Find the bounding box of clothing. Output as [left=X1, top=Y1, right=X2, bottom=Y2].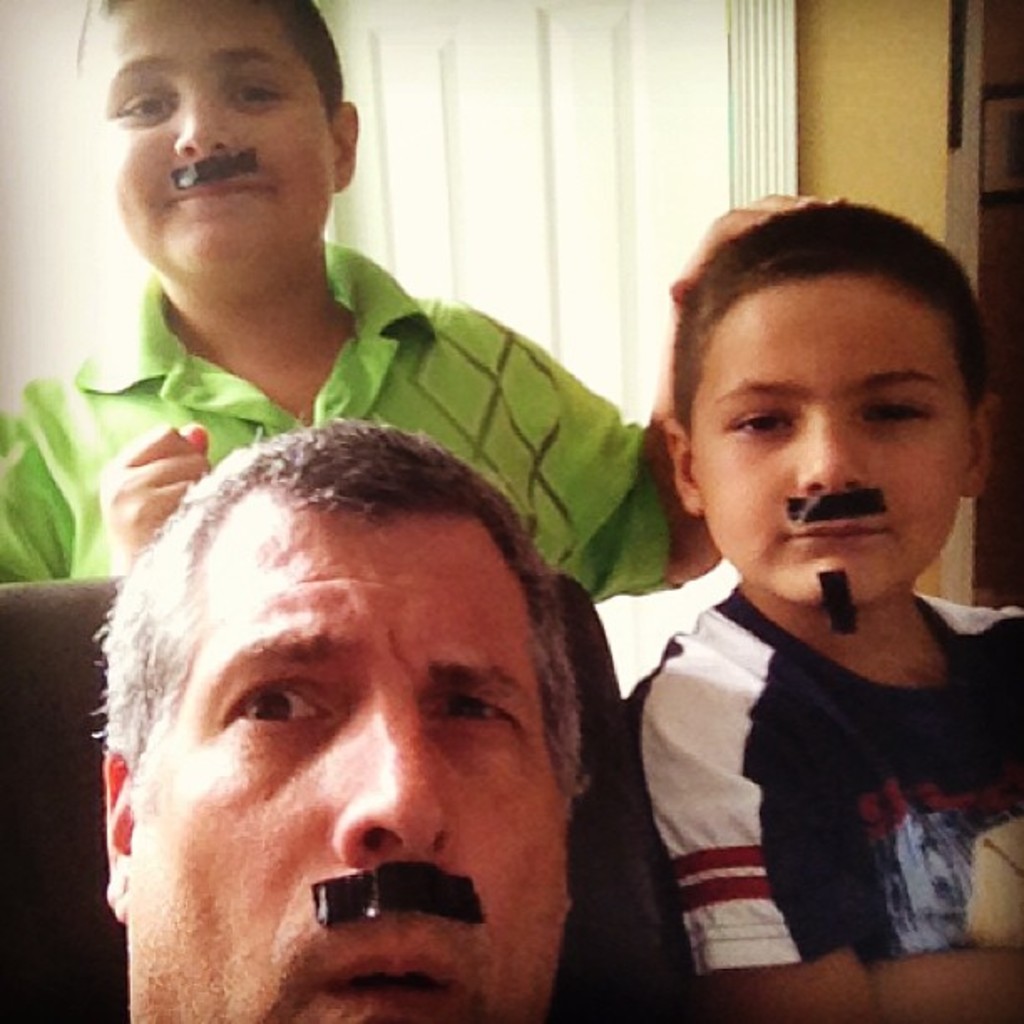
[left=614, top=522, right=1011, bottom=960].
